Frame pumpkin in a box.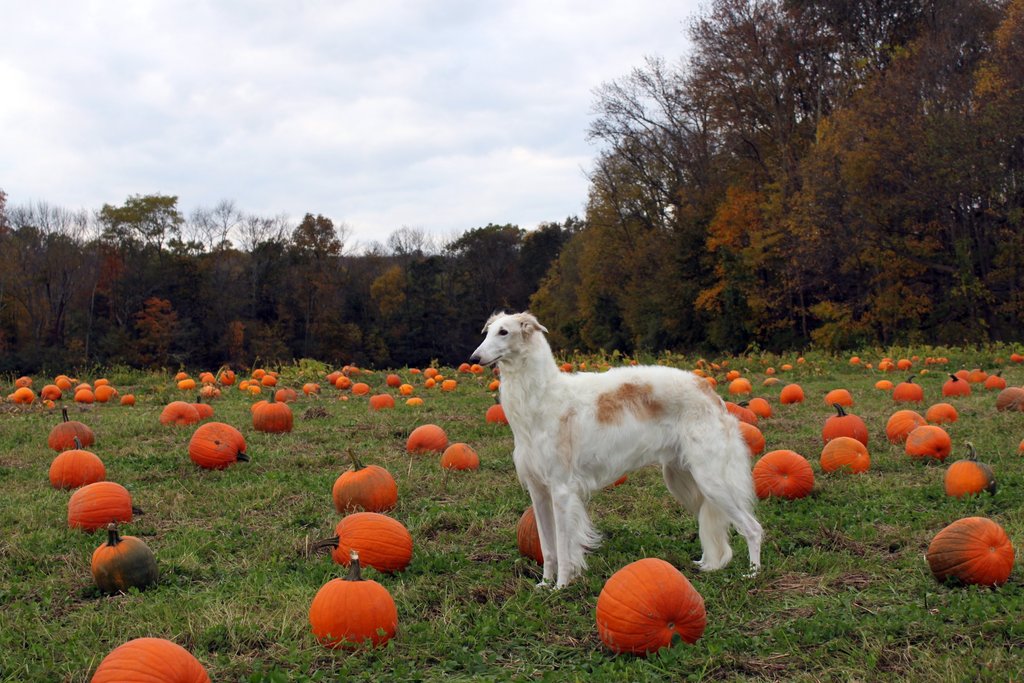
box(304, 551, 397, 652).
